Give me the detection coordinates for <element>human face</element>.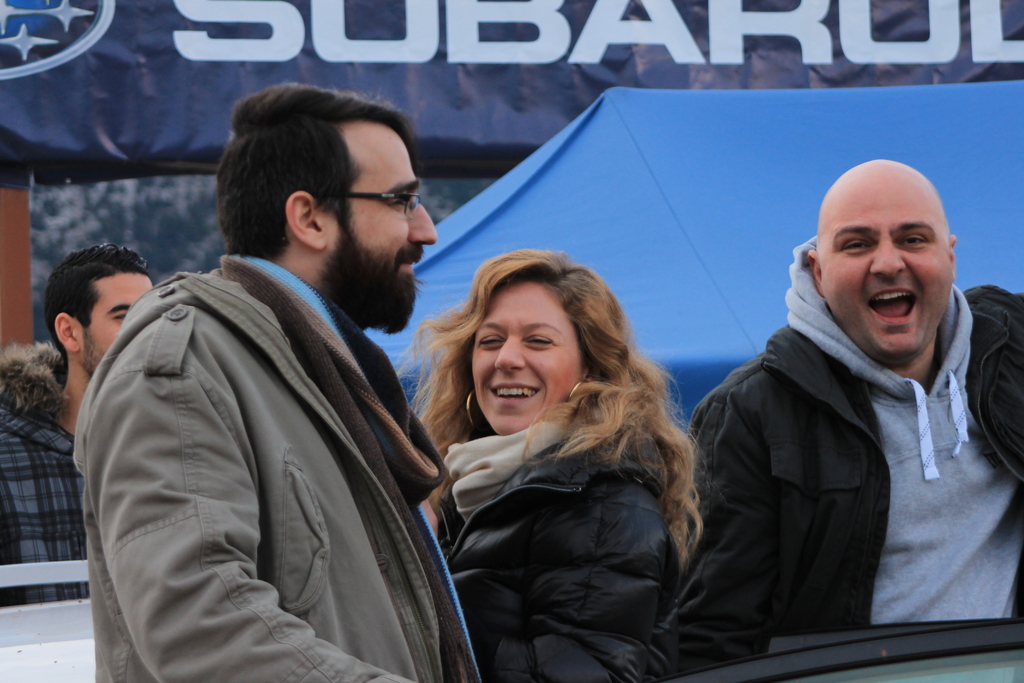
box=[324, 129, 435, 325].
